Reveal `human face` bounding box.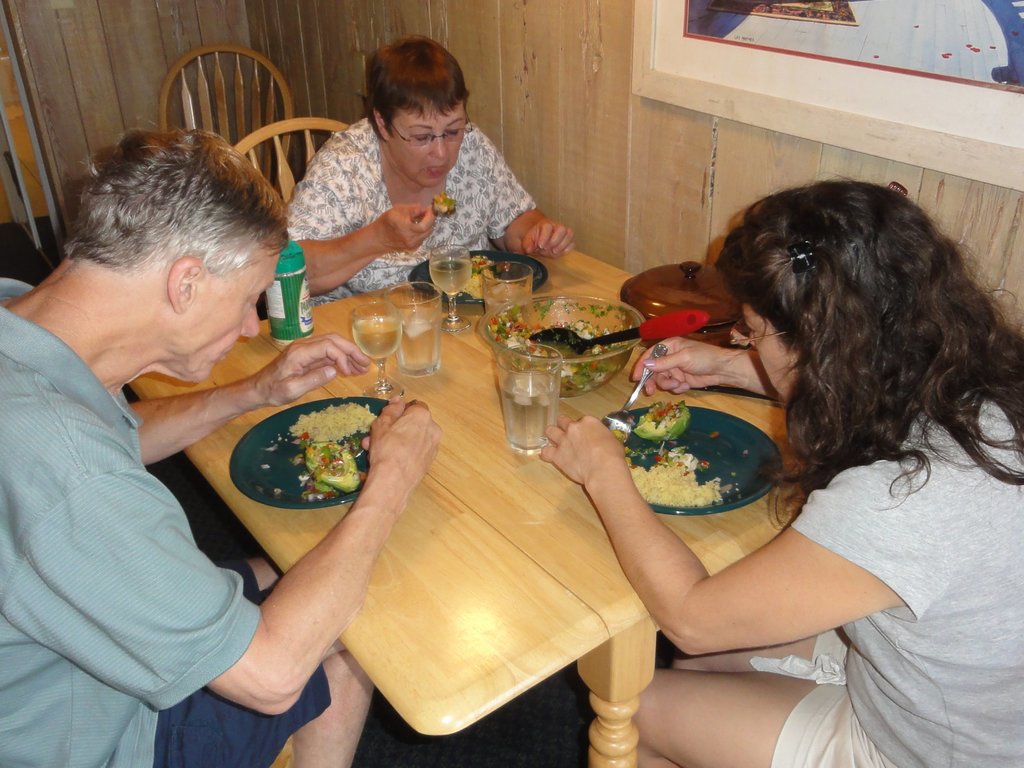
Revealed: (x1=746, y1=301, x2=801, y2=404).
